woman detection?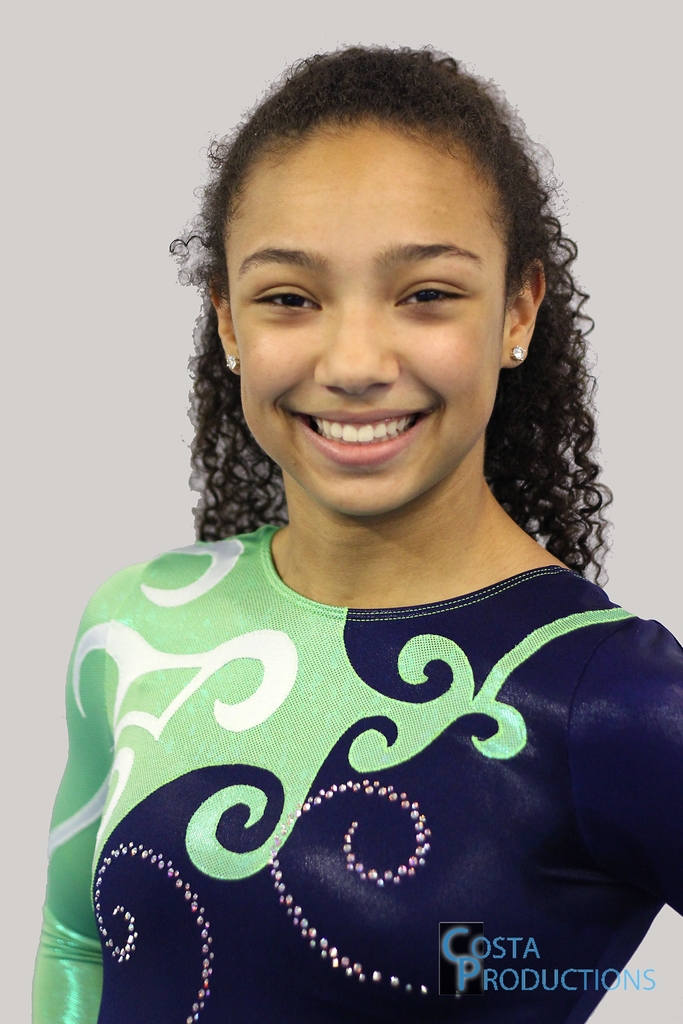
l=20, t=74, r=682, b=967
